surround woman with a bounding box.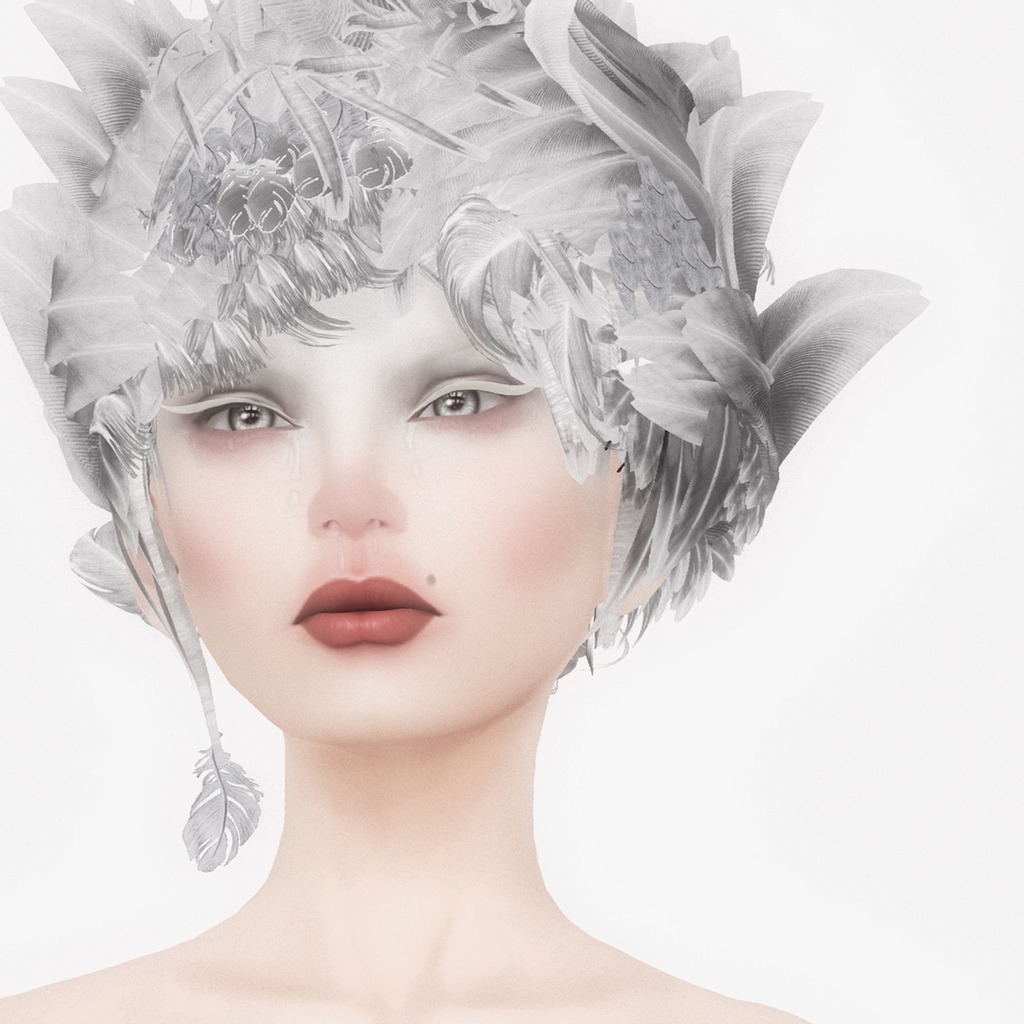
box=[0, 9, 961, 976].
